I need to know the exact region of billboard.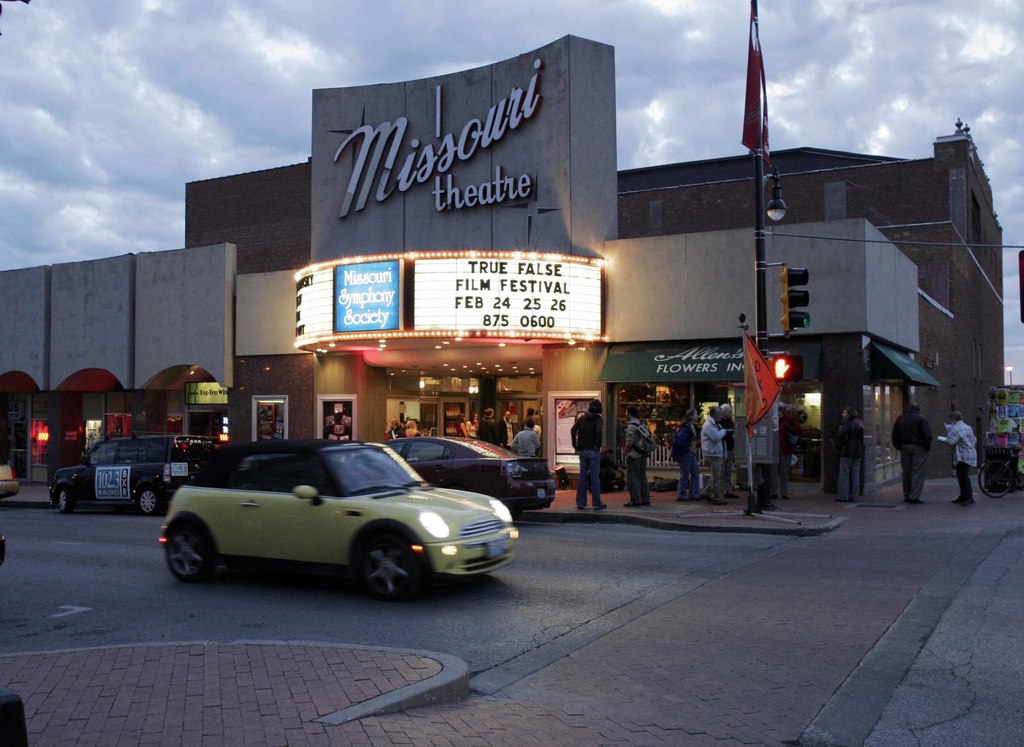
Region: <box>328,259,404,331</box>.
